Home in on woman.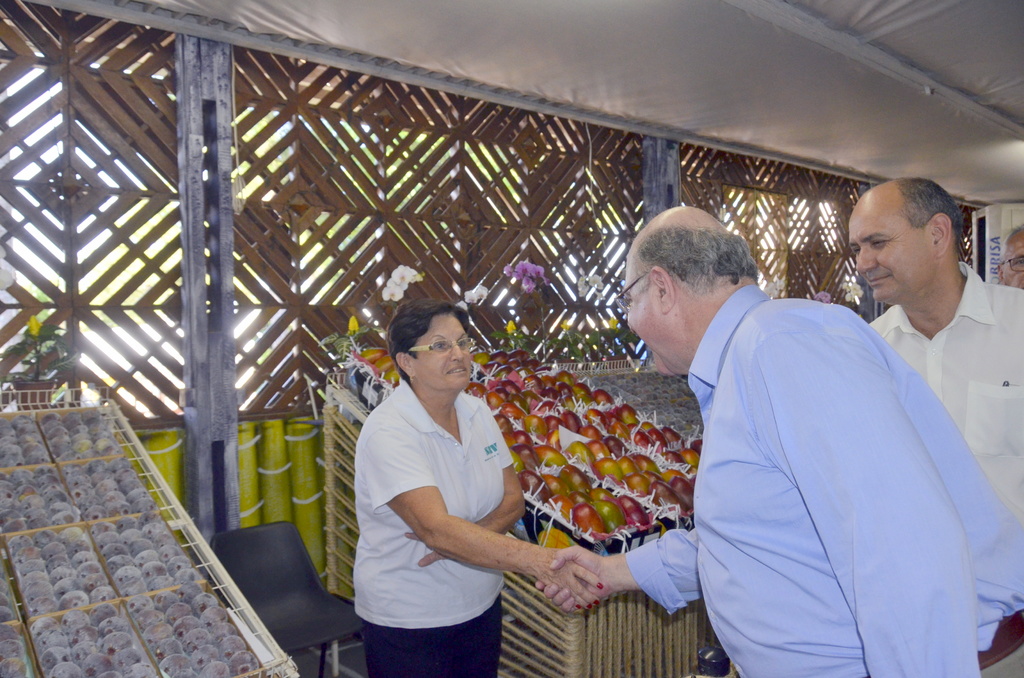
Homed in at (329, 300, 528, 676).
